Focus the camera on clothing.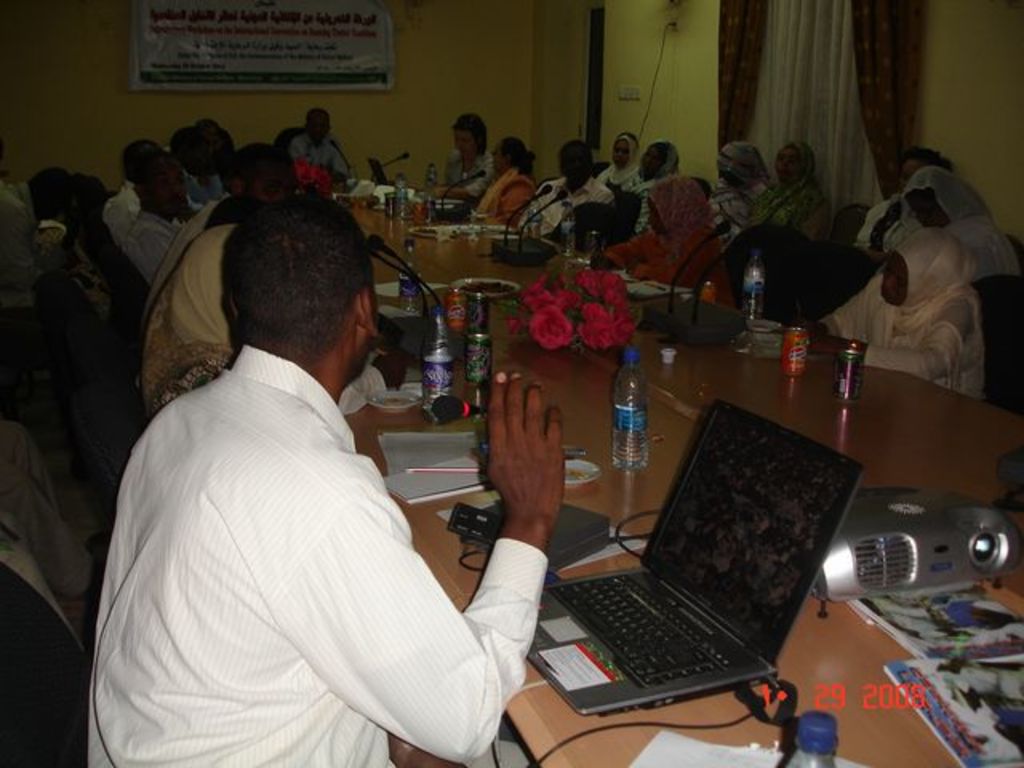
Focus region: (left=91, top=282, right=515, bottom=762).
